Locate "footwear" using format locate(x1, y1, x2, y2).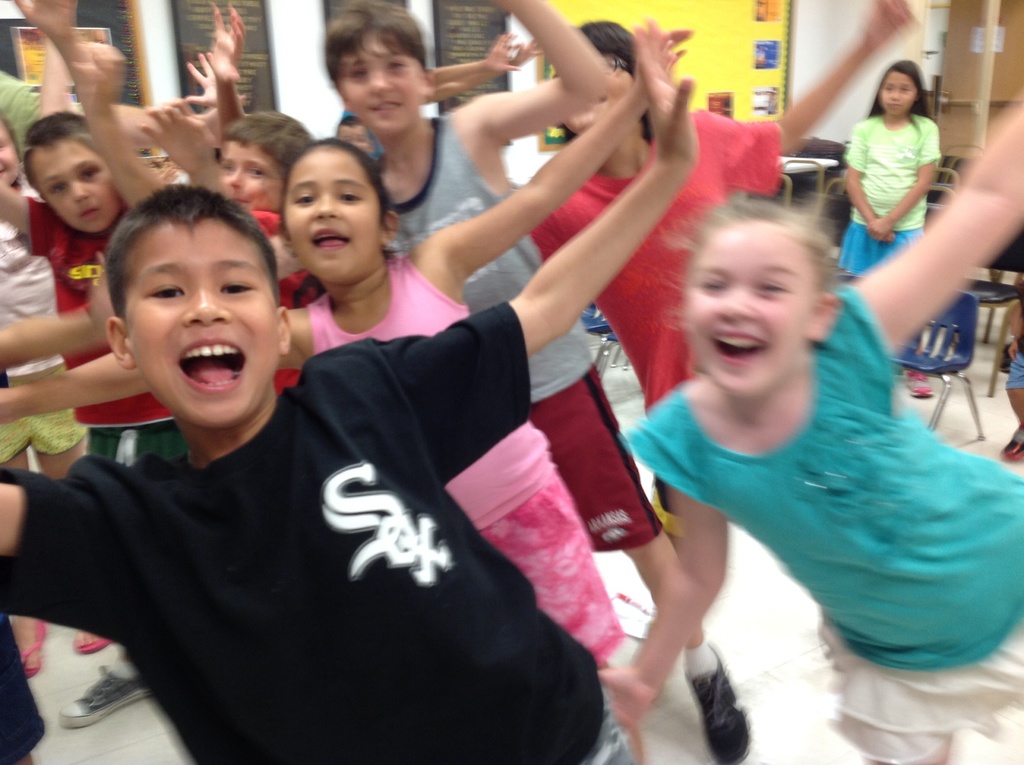
locate(681, 641, 751, 764).
